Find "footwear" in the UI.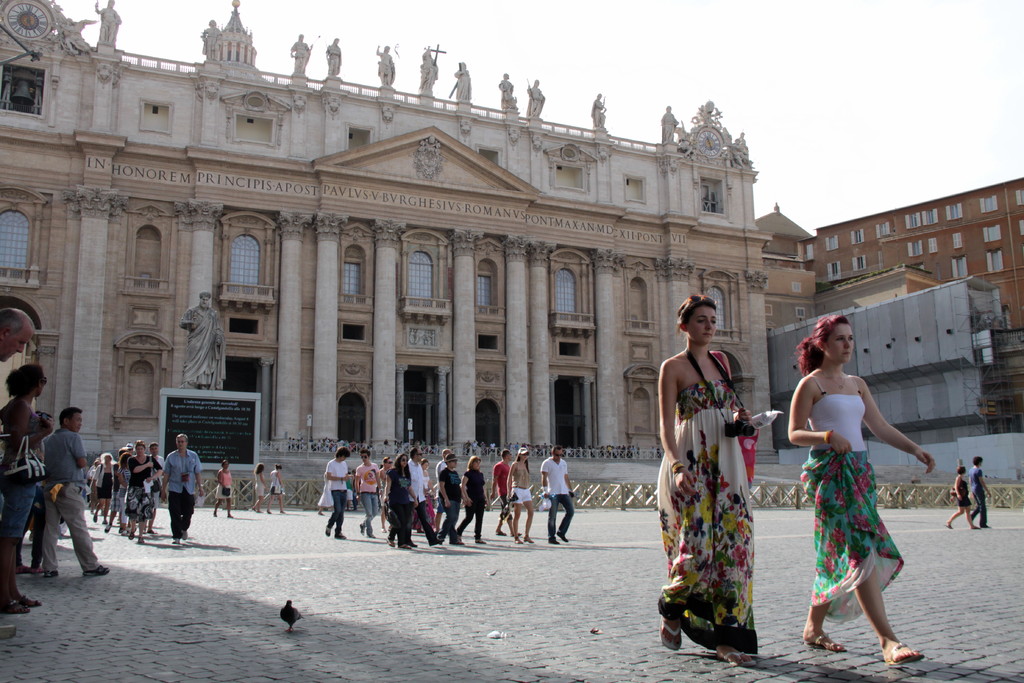
UI element at {"left": 252, "top": 507, "right": 259, "bottom": 513}.
